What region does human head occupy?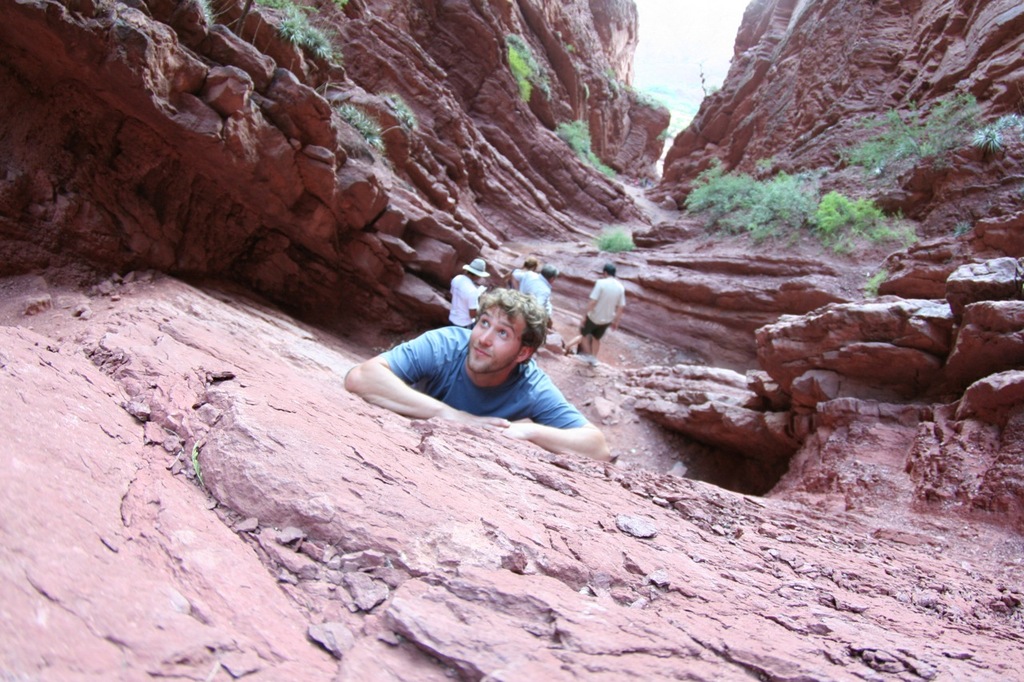
(x1=522, y1=256, x2=538, y2=272).
